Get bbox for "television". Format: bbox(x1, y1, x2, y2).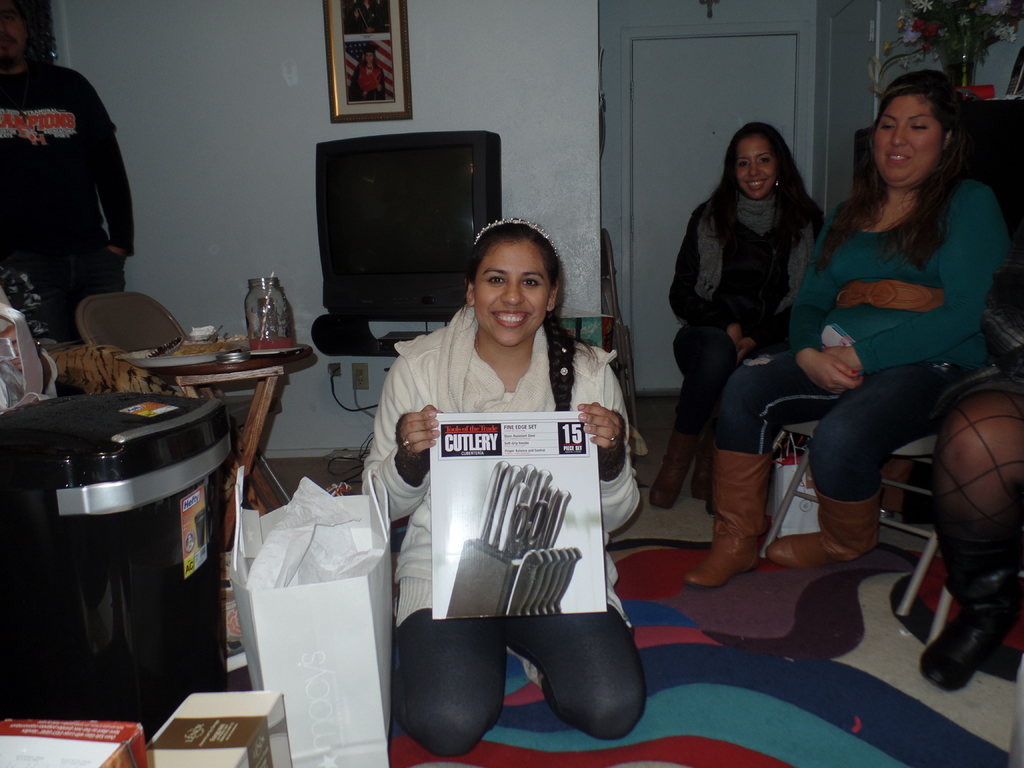
bbox(313, 129, 498, 323).
